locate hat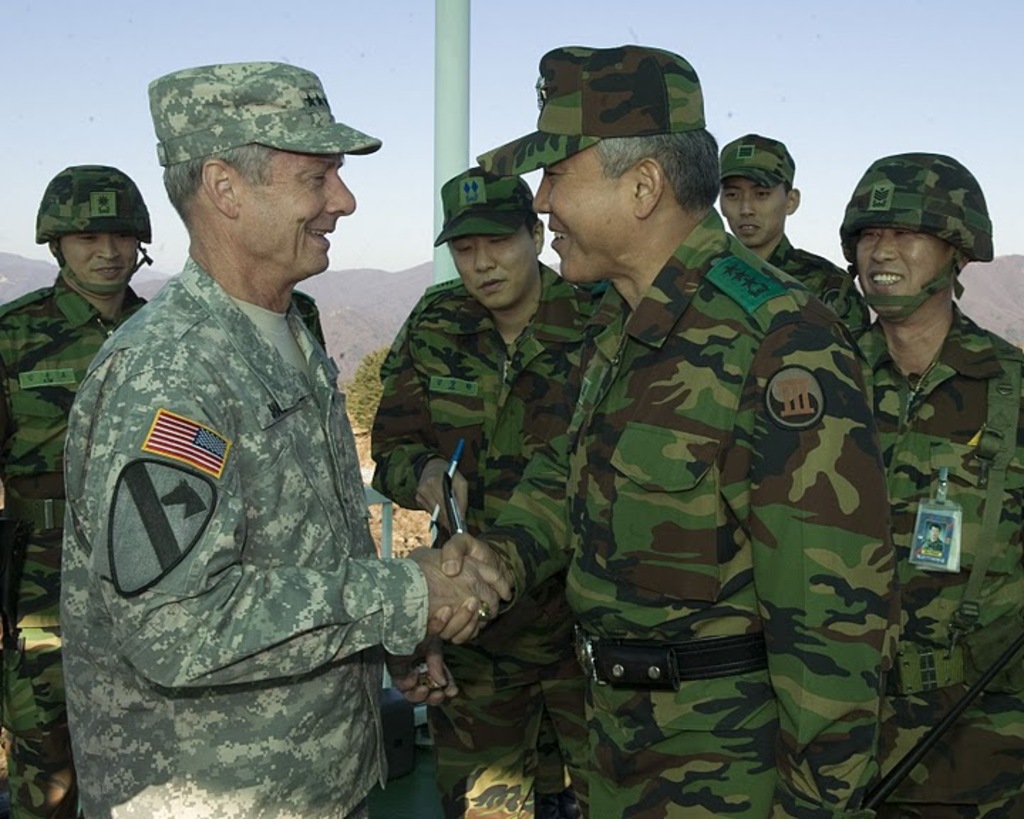
pyautogui.locateOnScreen(148, 58, 381, 166)
